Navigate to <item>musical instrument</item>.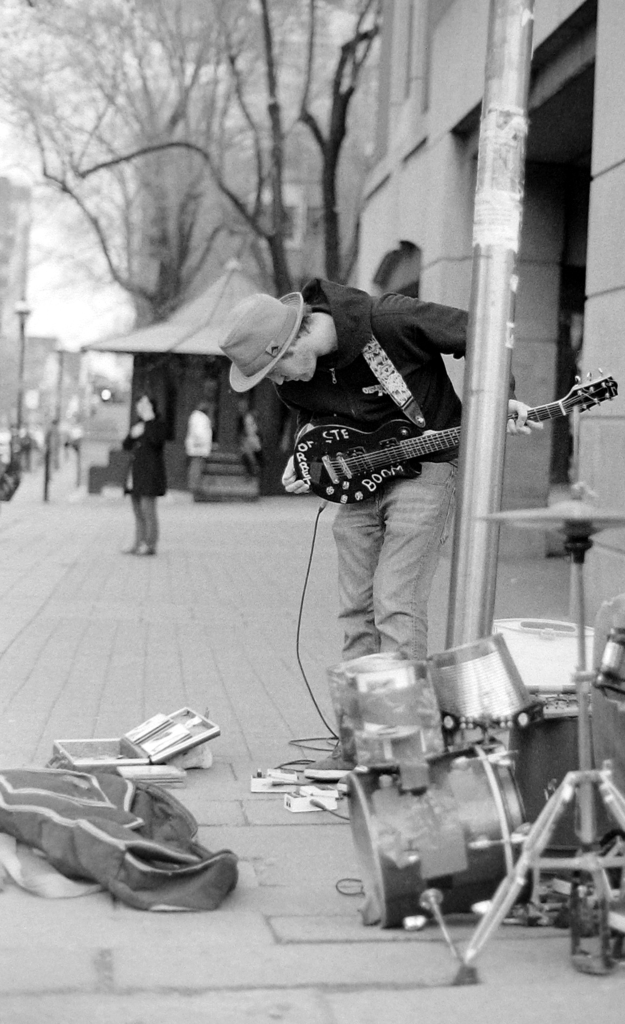
Navigation target: bbox=(296, 372, 624, 510).
